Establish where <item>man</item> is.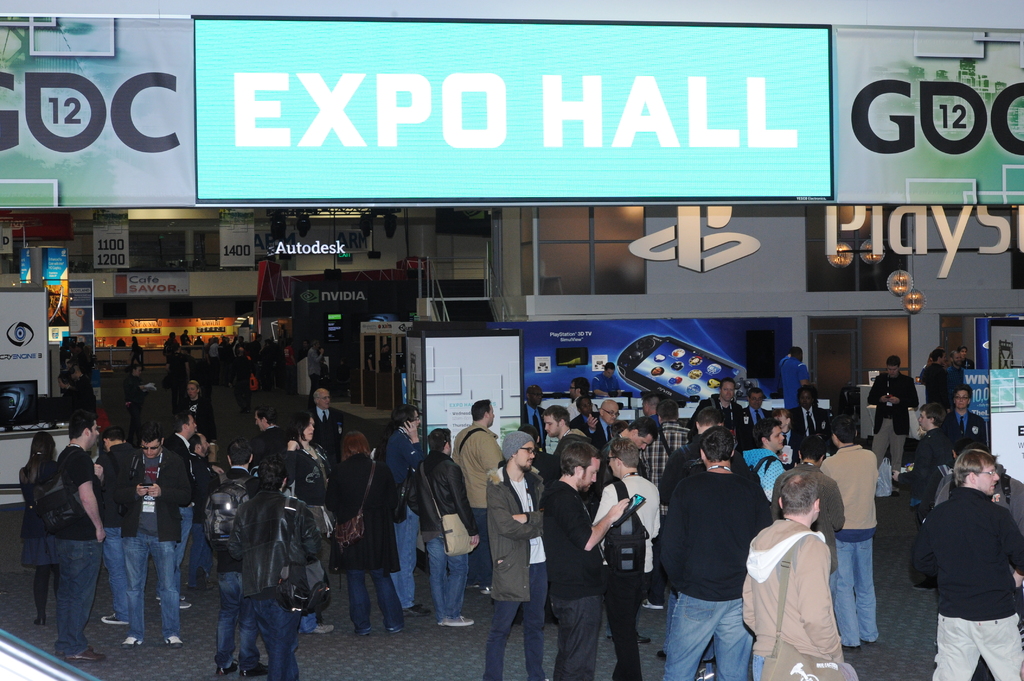
Established at bbox=[919, 340, 956, 424].
